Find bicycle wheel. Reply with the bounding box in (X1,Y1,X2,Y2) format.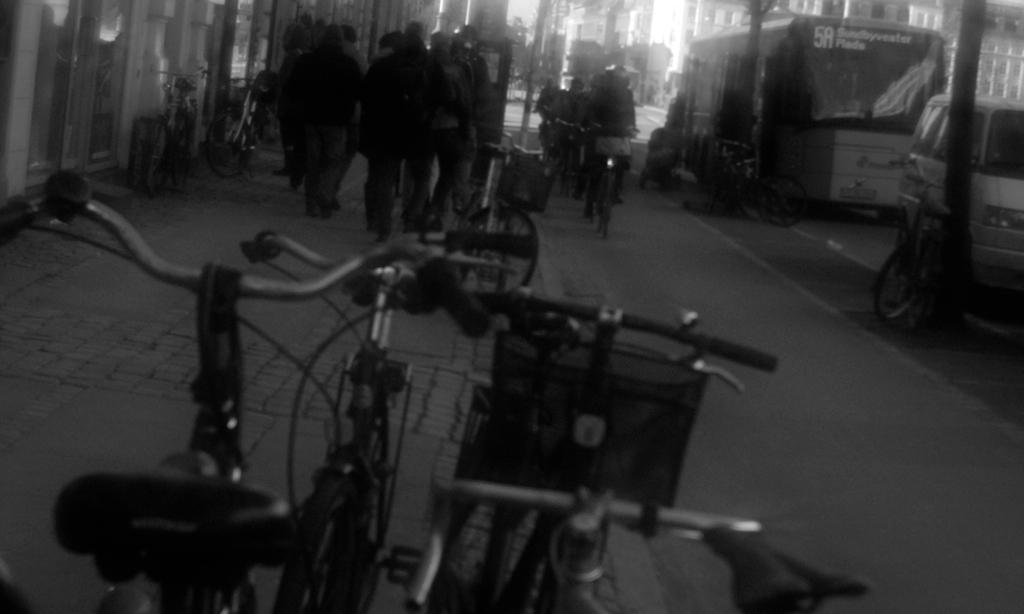
(600,150,622,232).
